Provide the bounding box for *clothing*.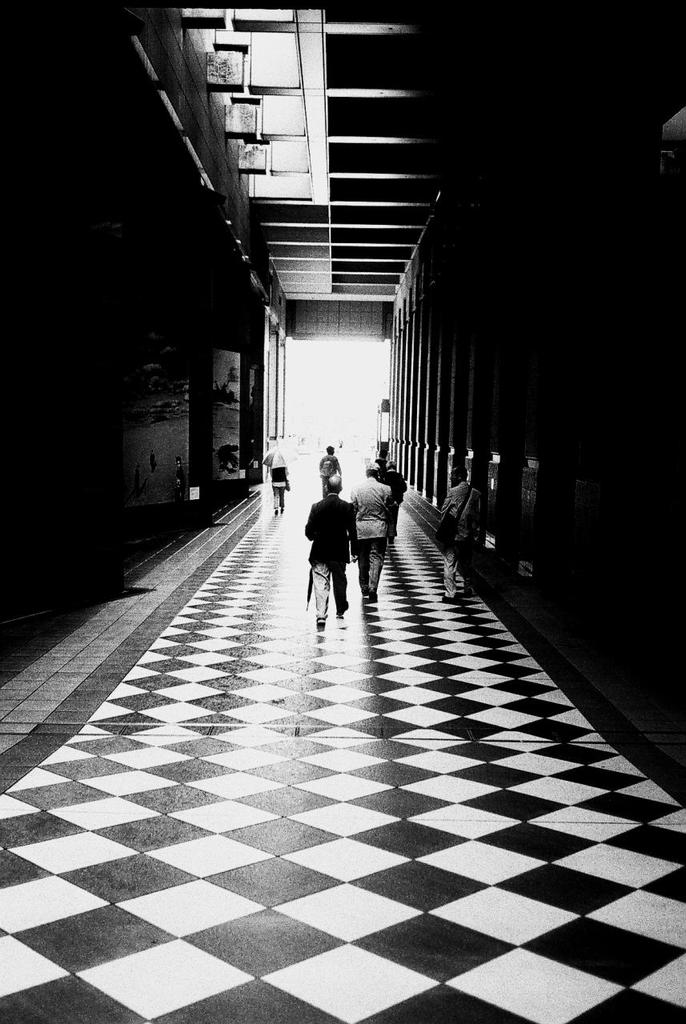
<box>267,462,289,506</box>.
